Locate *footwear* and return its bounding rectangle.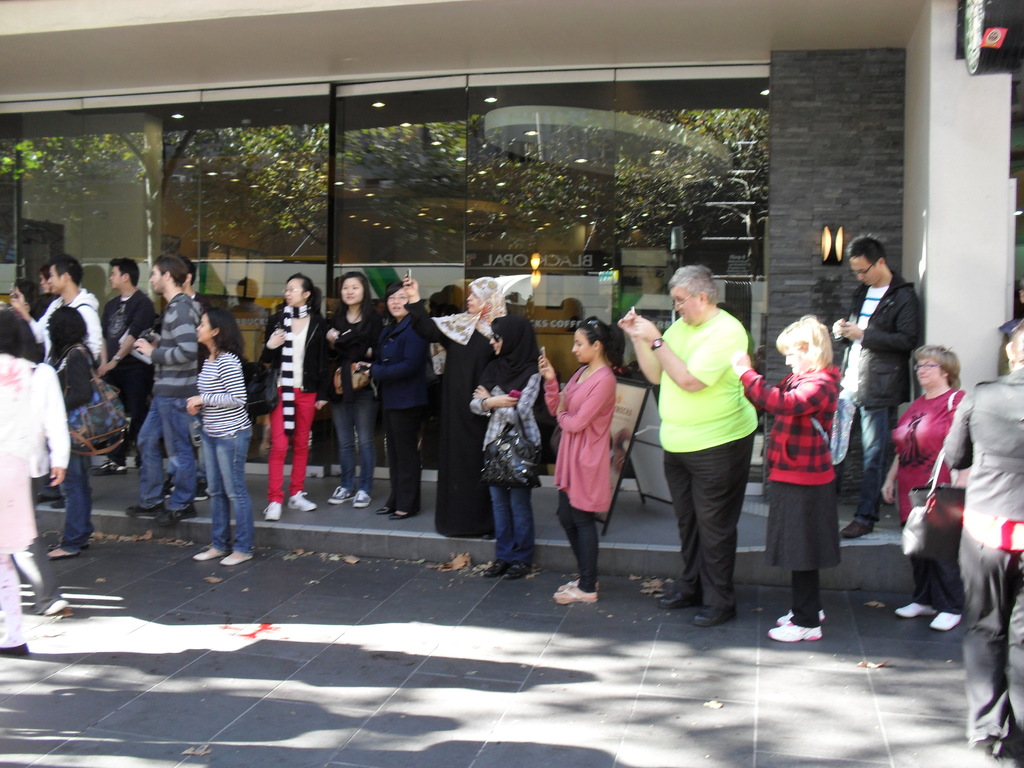
select_region(287, 490, 316, 512).
